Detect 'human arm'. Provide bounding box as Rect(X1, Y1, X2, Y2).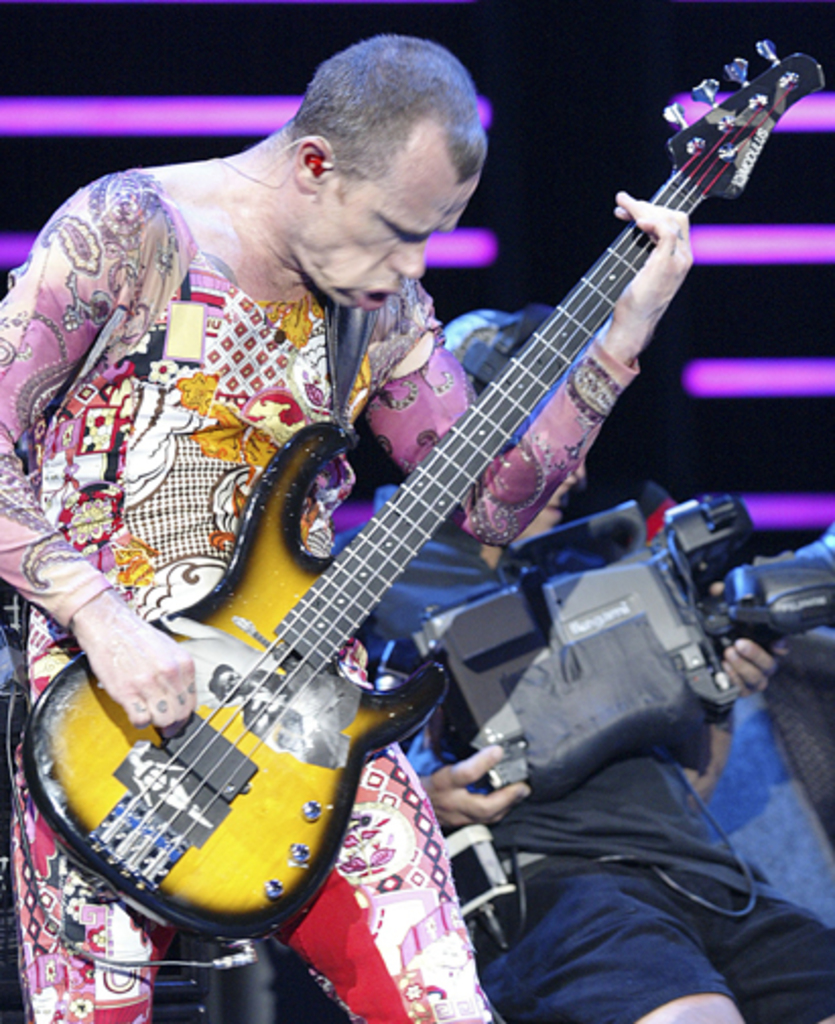
Rect(354, 189, 703, 561).
